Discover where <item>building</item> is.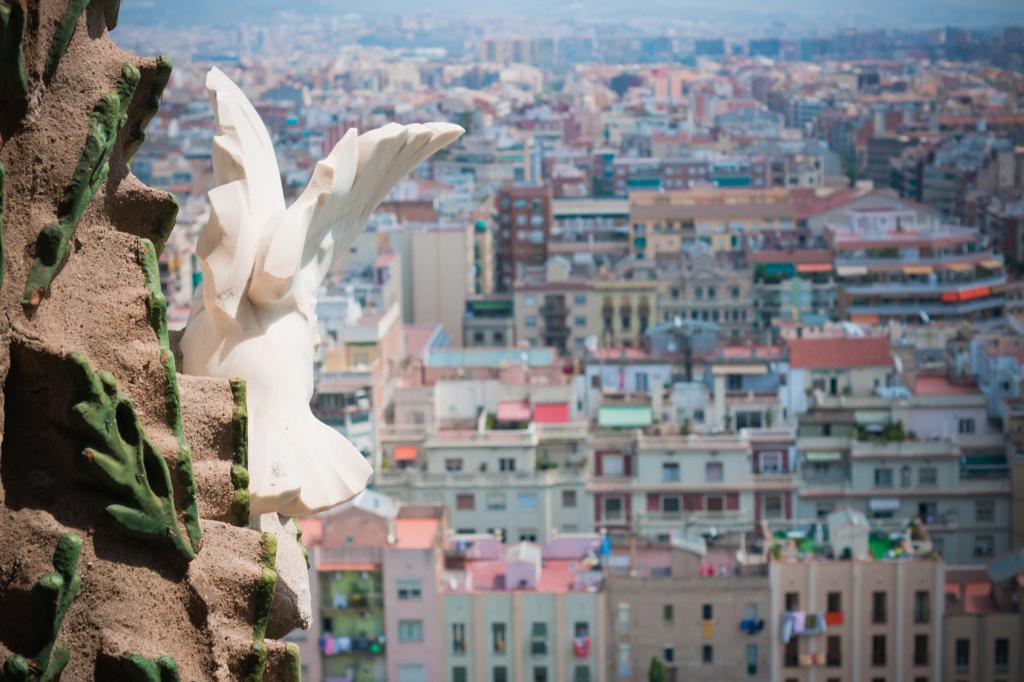
Discovered at <region>596, 532, 769, 681</region>.
